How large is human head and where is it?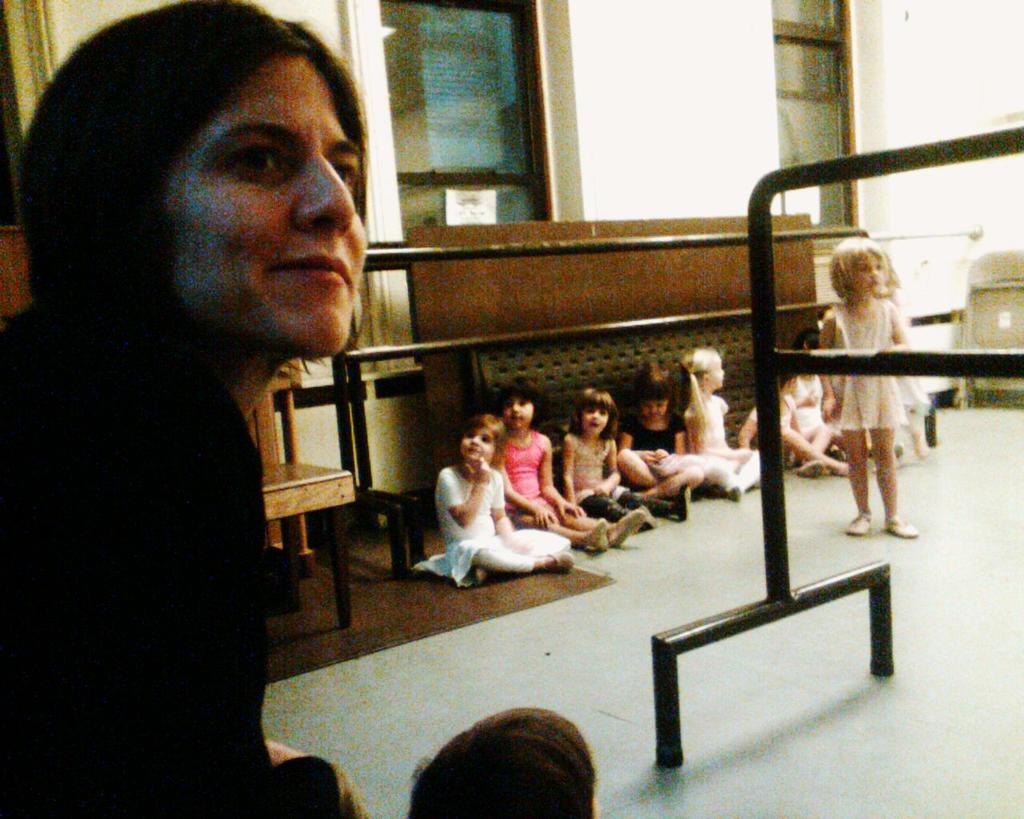
Bounding box: left=11, top=9, right=378, bottom=386.
